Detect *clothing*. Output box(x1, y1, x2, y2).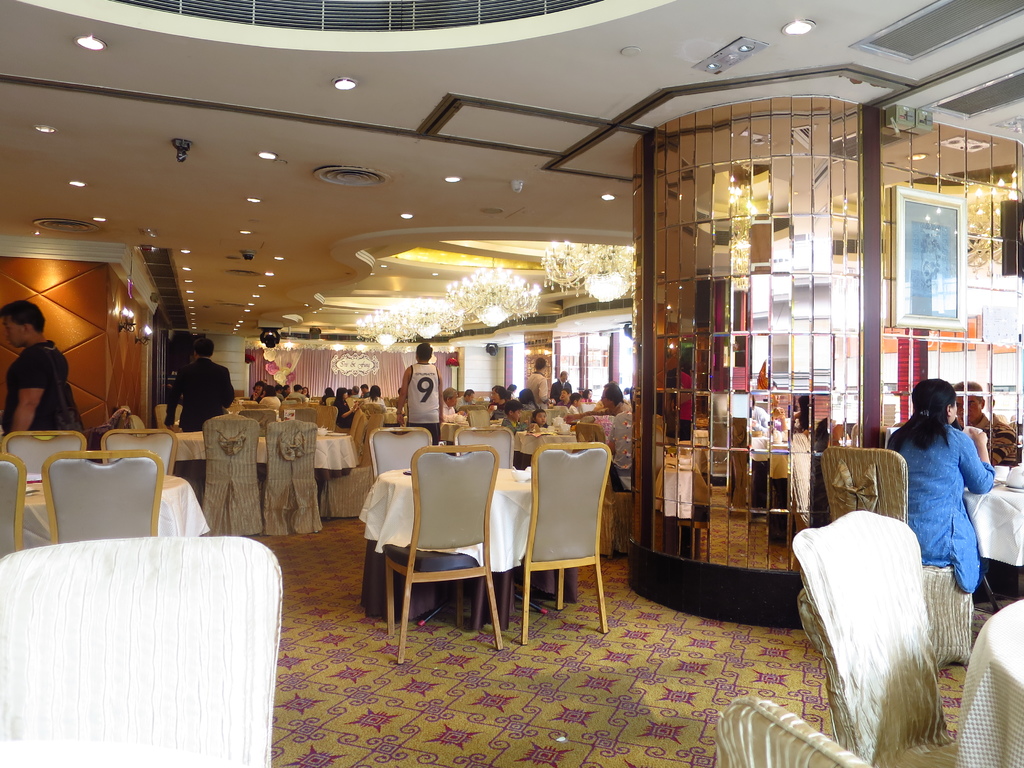
box(525, 369, 556, 414).
